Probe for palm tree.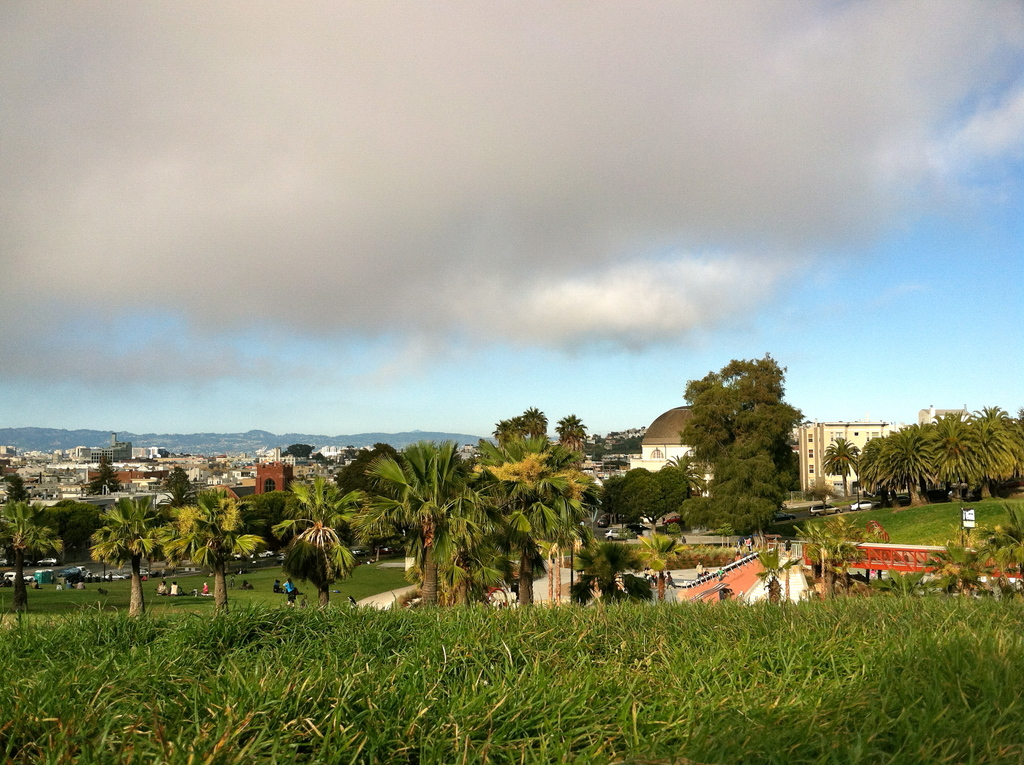
Probe result: box(797, 509, 838, 592).
